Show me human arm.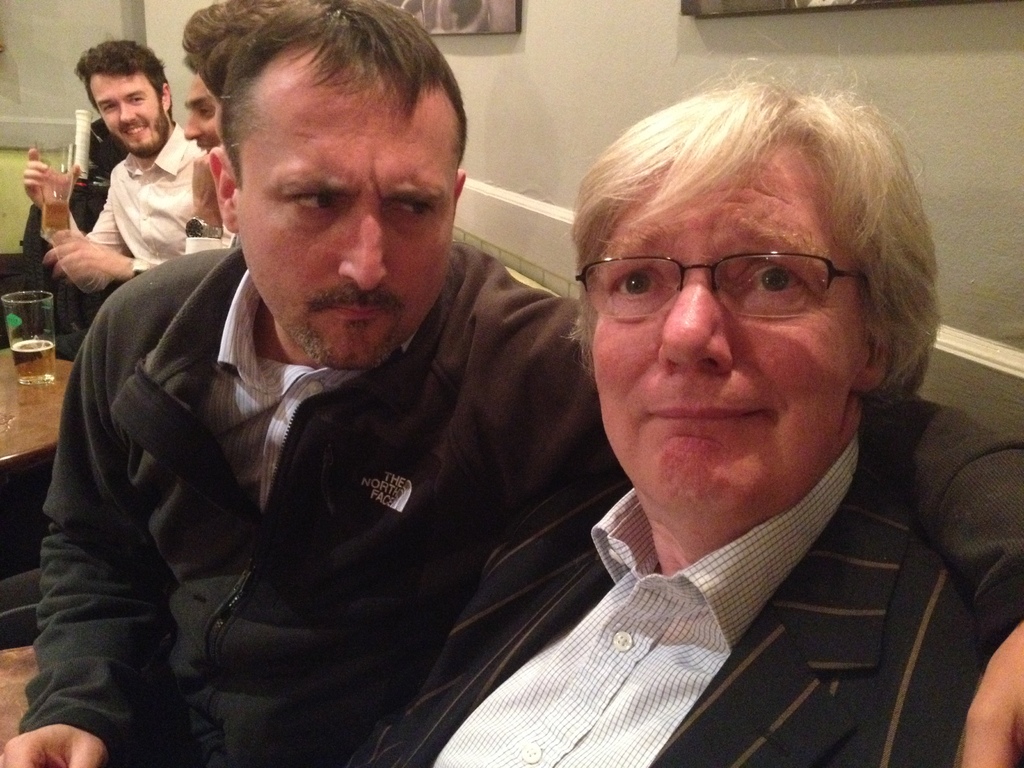
human arm is here: (0,344,172,767).
